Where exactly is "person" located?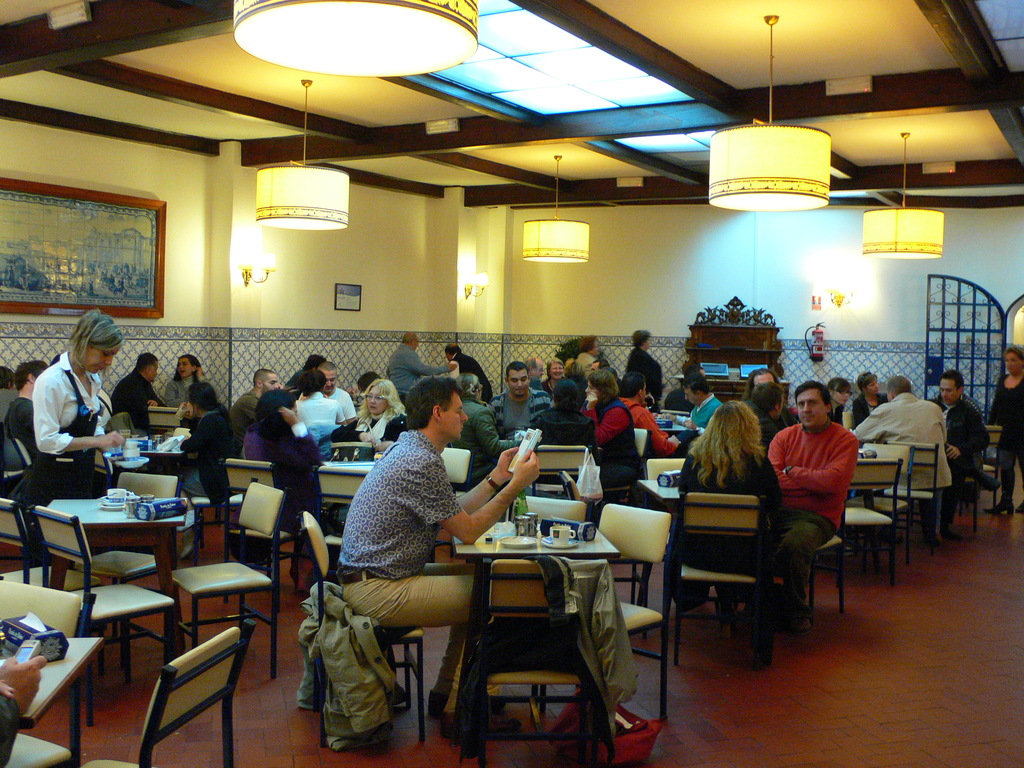
Its bounding box is (left=284, top=355, right=326, bottom=399).
